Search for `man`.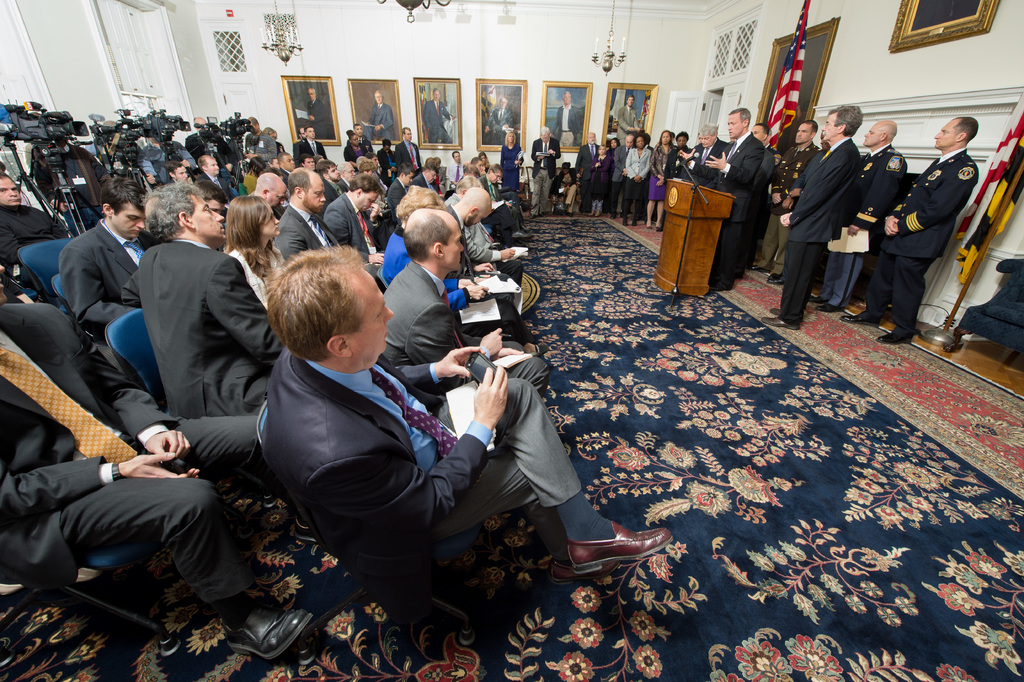
Found at 438,188,518,306.
